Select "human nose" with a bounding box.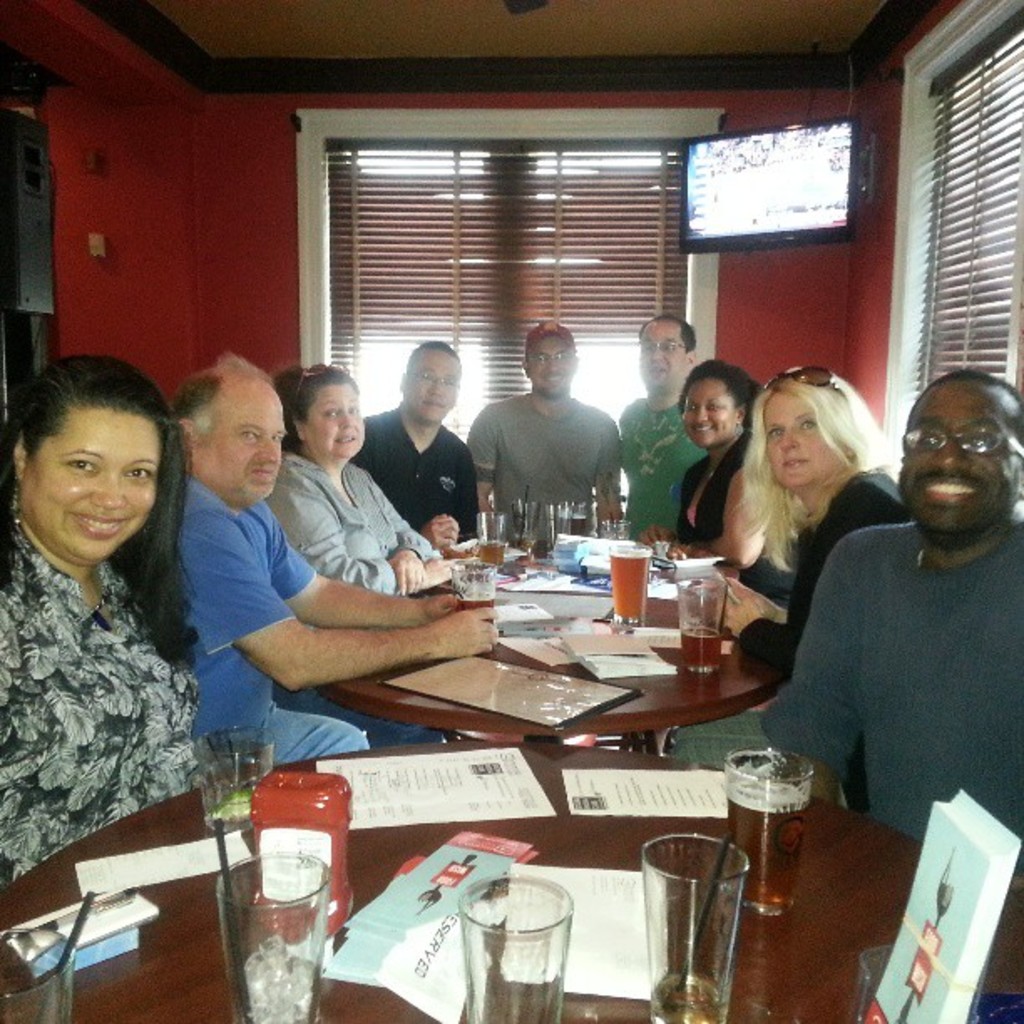
(781, 430, 798, 450).
